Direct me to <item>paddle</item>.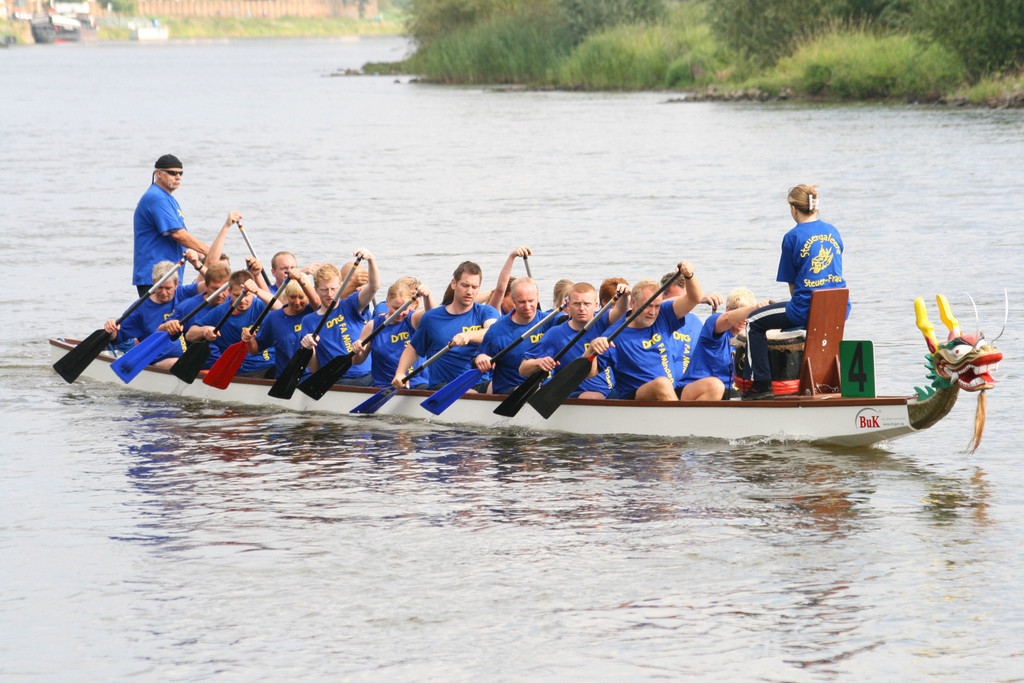
Direction: bbox=[109, 266, 252, 383].
